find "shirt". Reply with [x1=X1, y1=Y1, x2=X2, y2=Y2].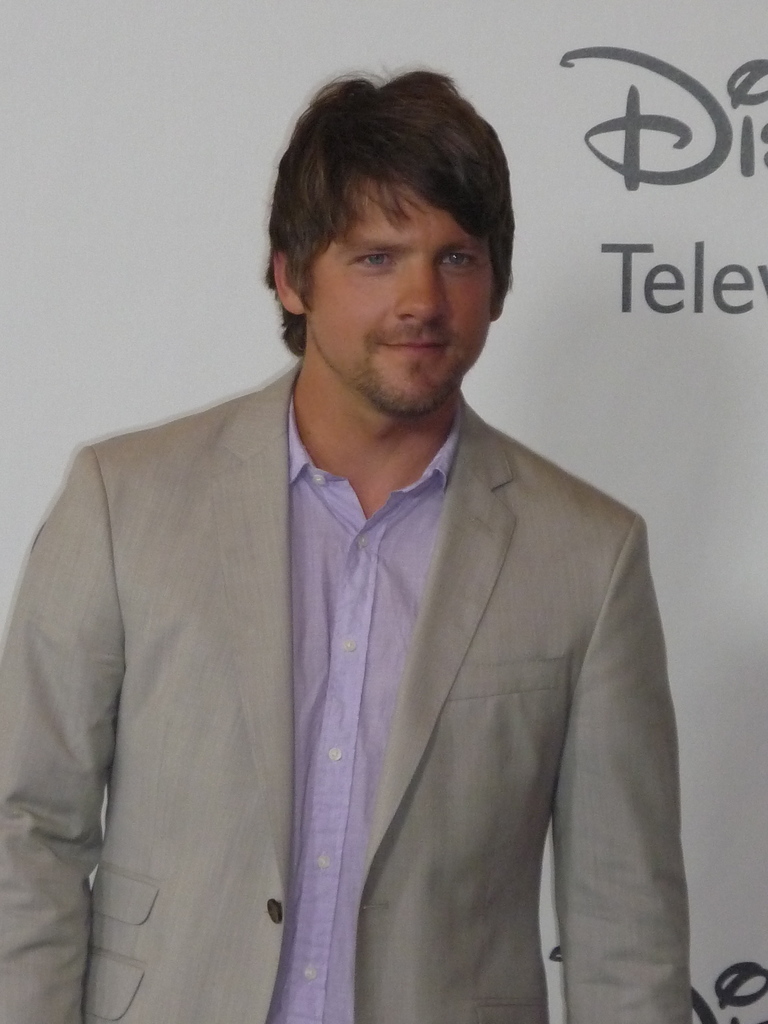
[x1=287, y1=396, x2=463, y2=1023].
